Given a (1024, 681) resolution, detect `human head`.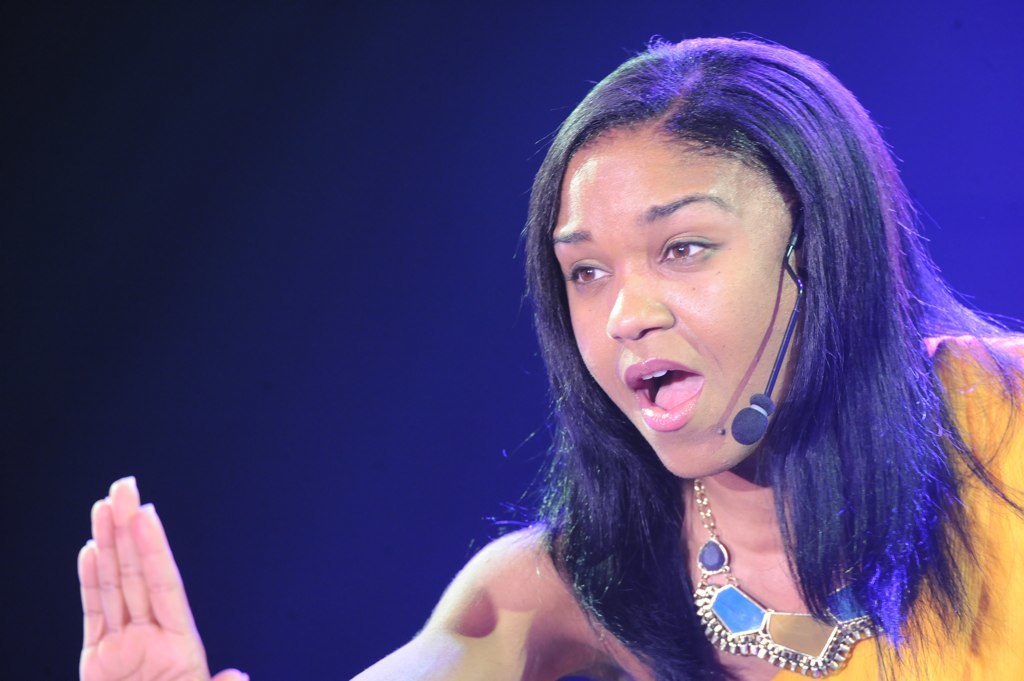
<box>547,37,830,462</box>.
